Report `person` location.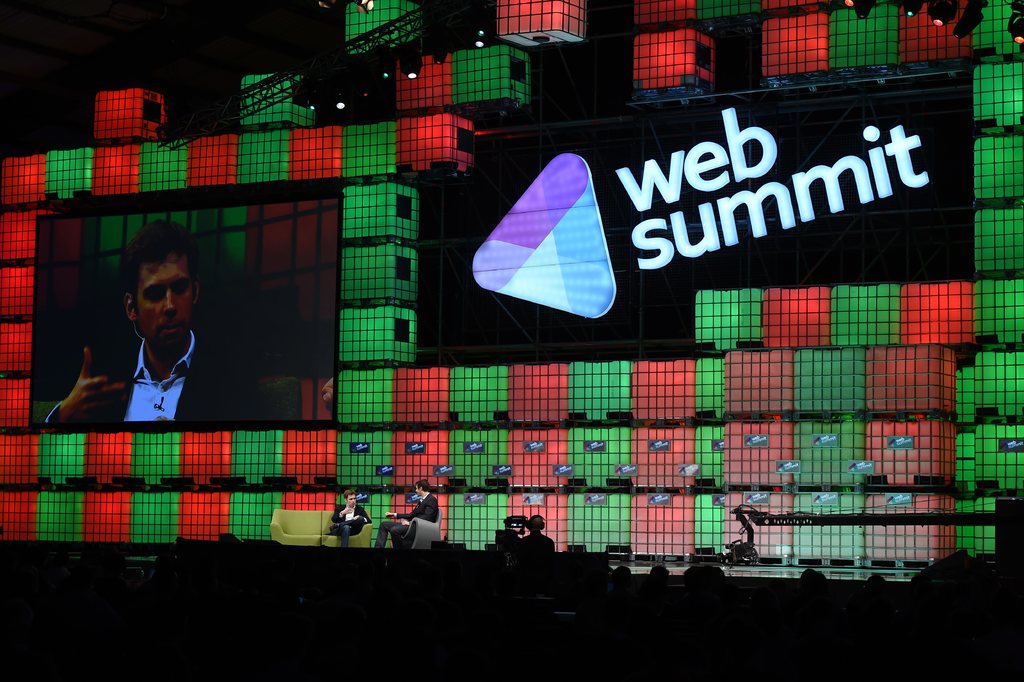
Report: locate(35, 217, 292, 426).
